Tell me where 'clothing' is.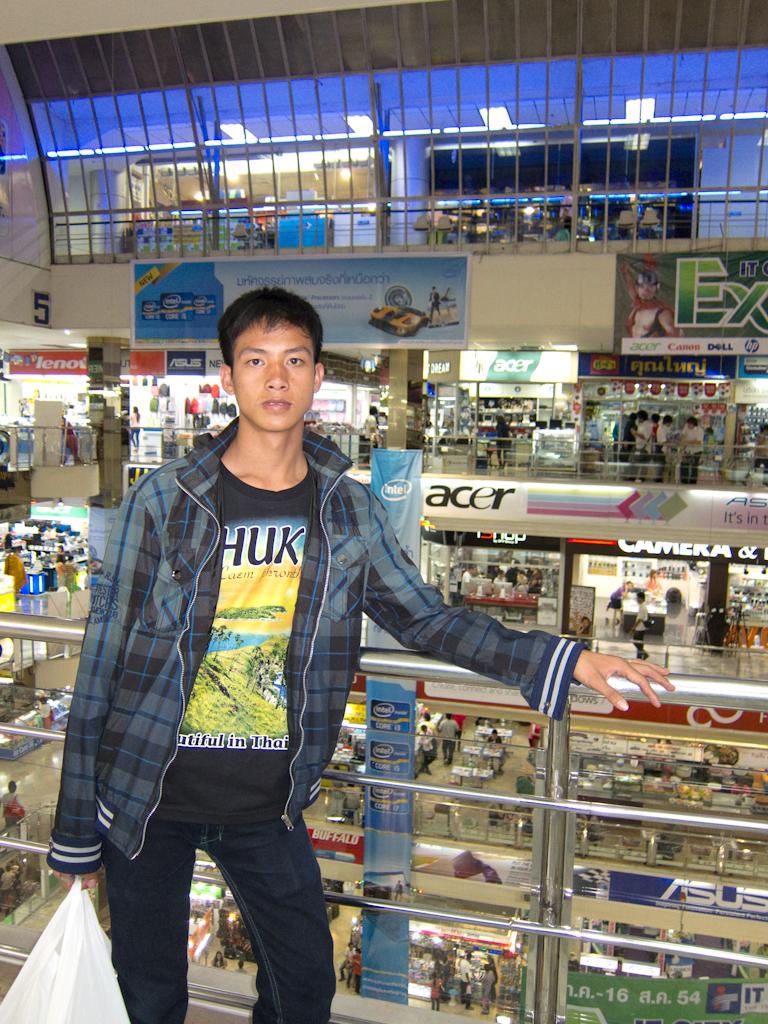
'clothing' is at region(430, 292, 446, 322).
